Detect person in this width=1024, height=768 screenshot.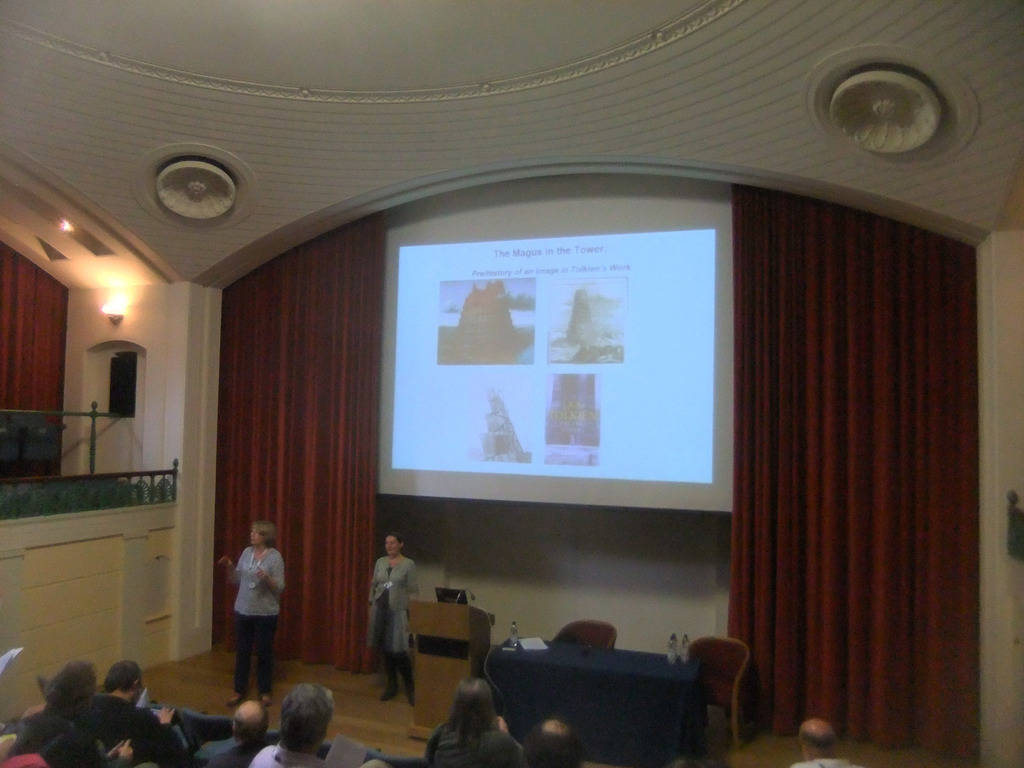
Detection: crop(362, 545, 418, 691).
